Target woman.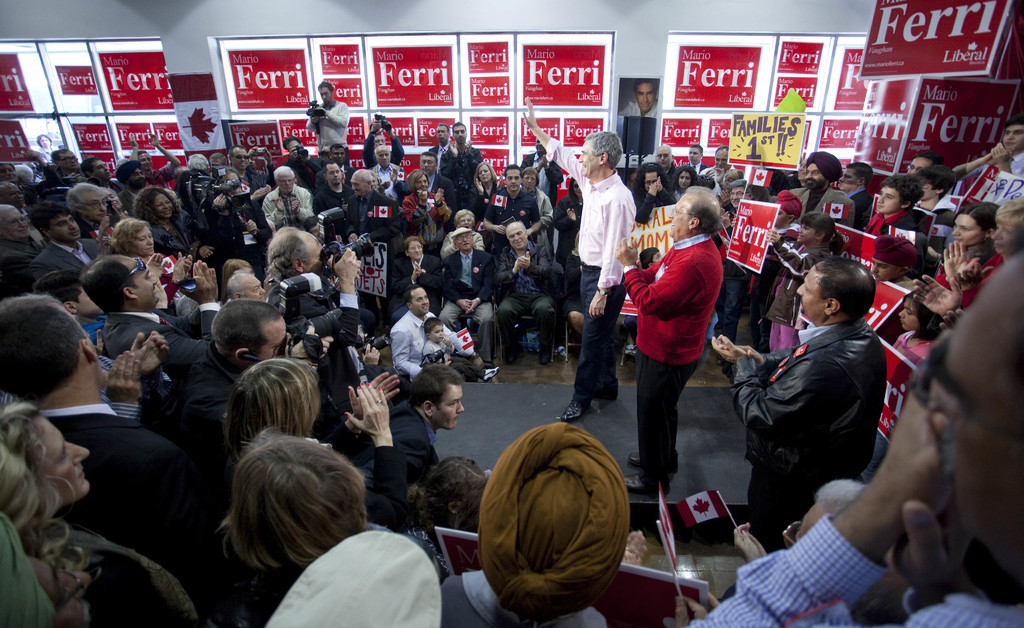
Target region: (left=519, top=166, right=552, bottom=219).
